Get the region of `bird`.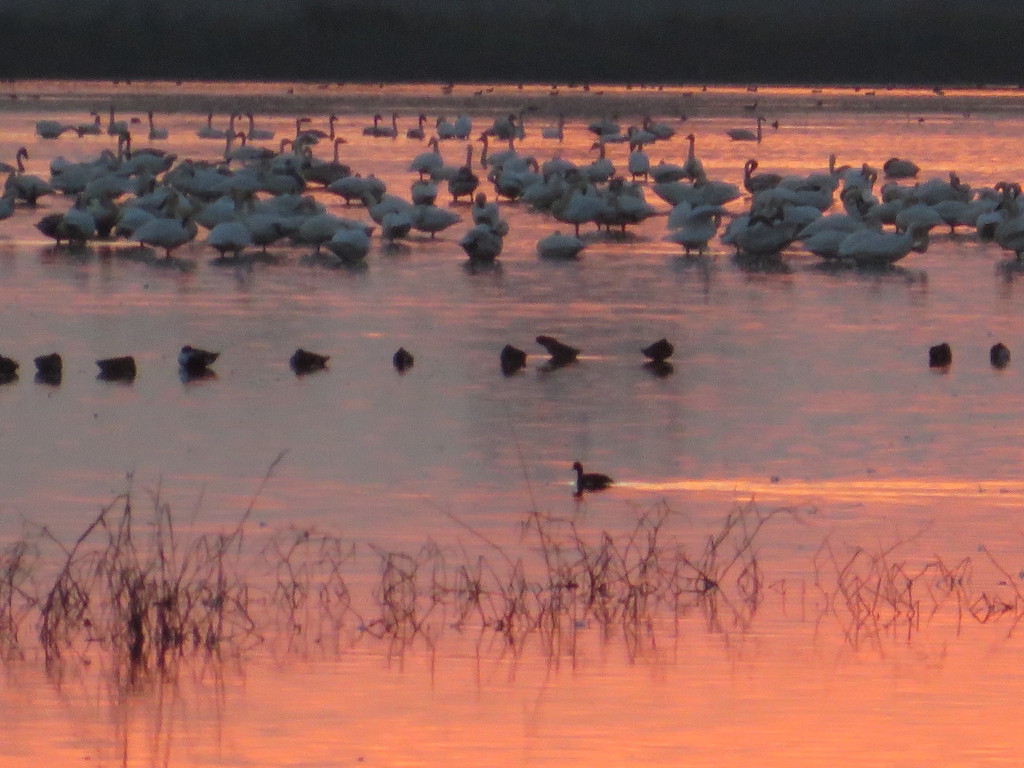
990, 339, 1010, 364.
